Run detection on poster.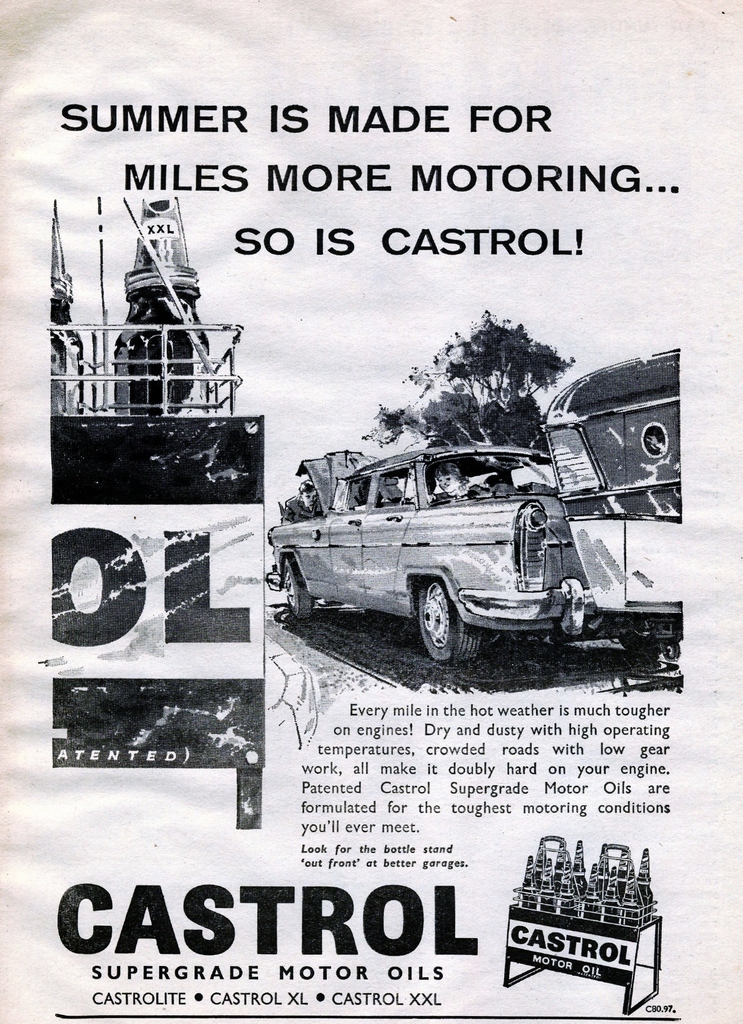
Result: <region>0, 0, 742, 1023</region>.
